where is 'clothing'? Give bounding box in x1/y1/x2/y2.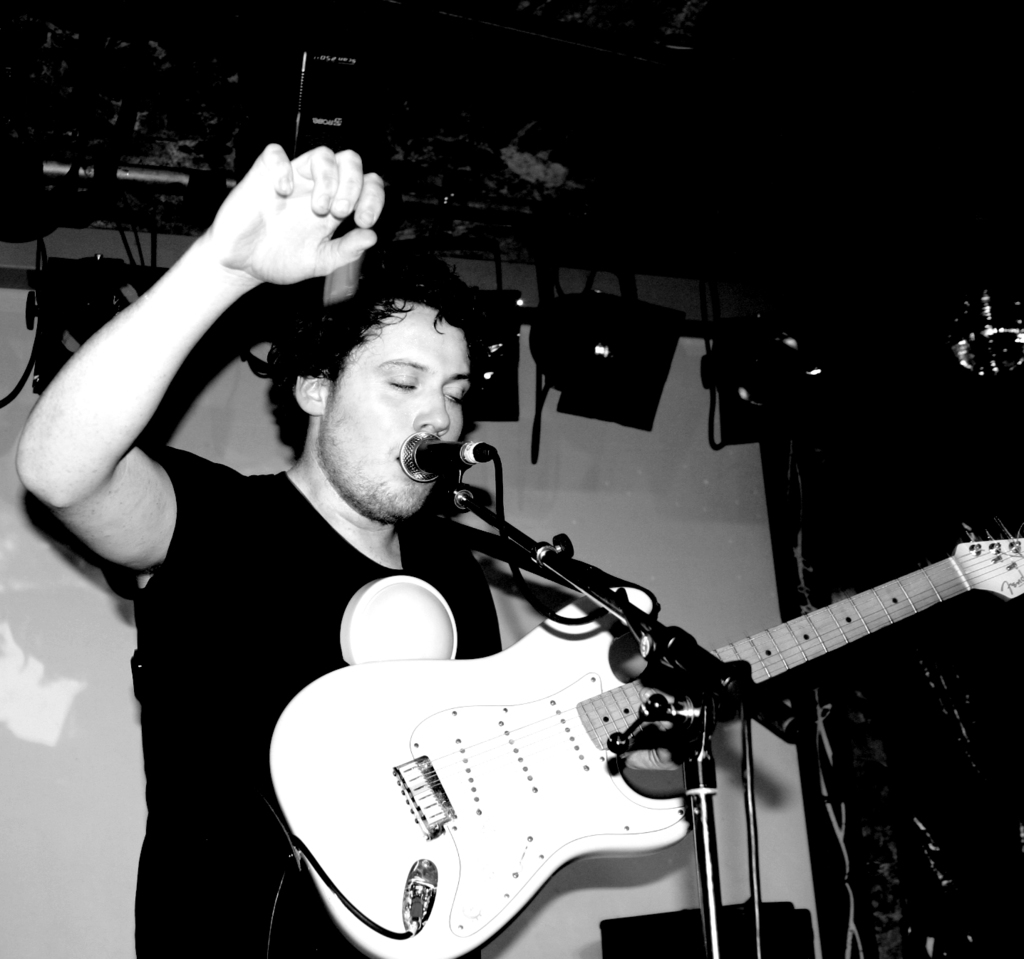
69/428/487/958.
